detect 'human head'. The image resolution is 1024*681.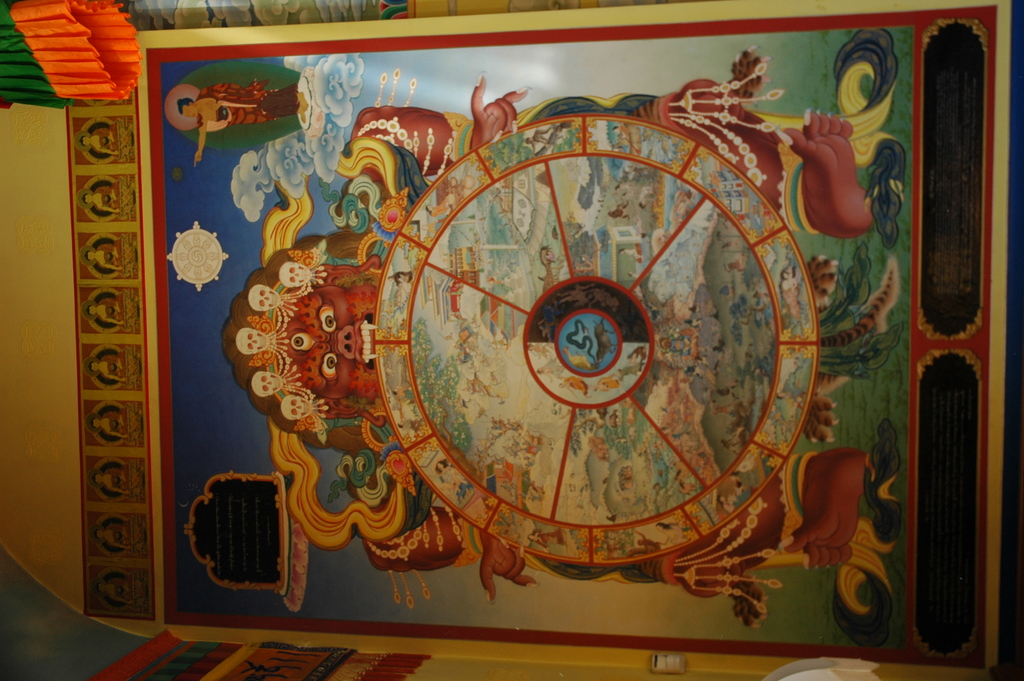
<region>87, 306, 96, 320</region>.
